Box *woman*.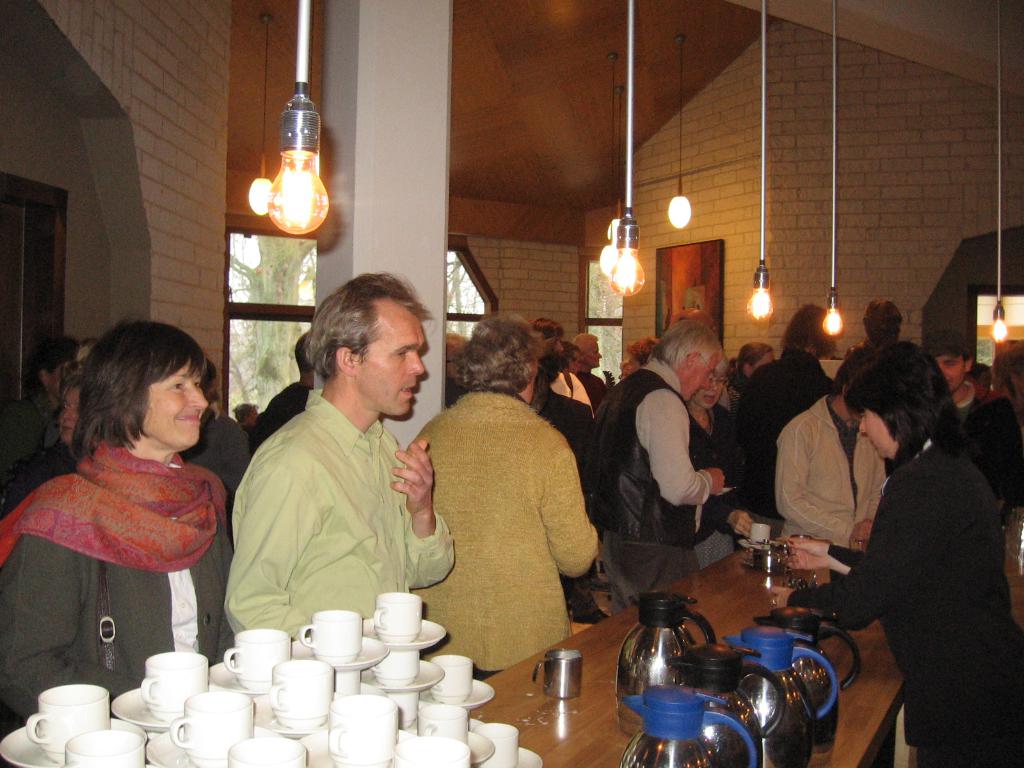
detection(772, 336, 1023, 767).
